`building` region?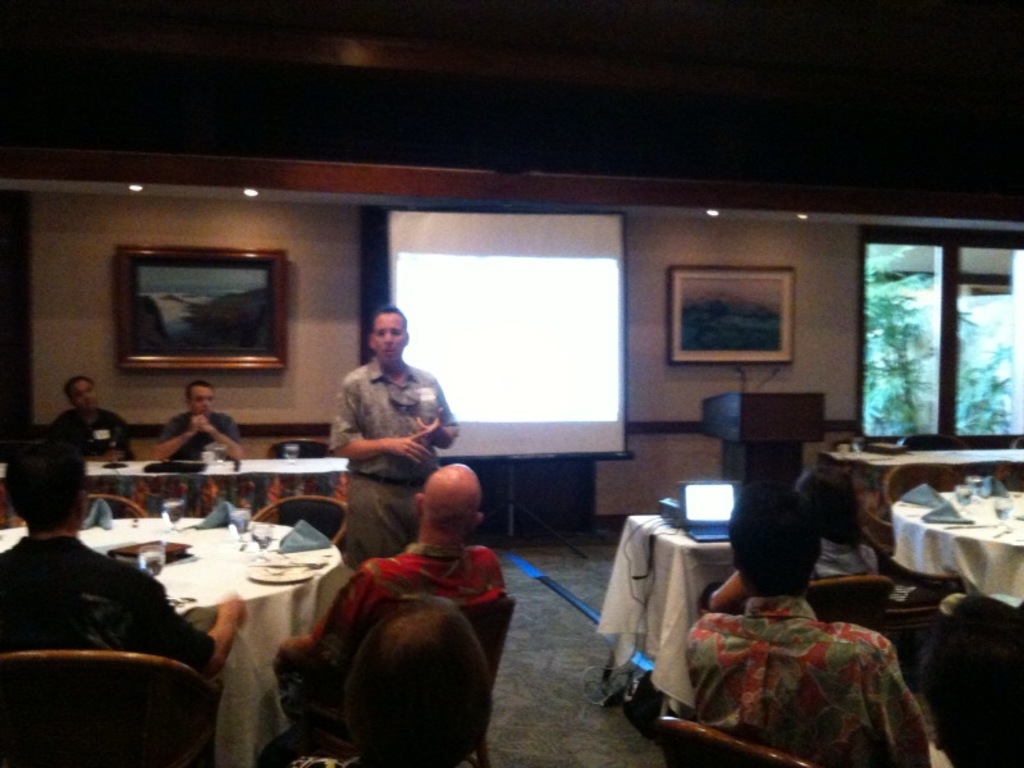
0, 0, 1023, 767
